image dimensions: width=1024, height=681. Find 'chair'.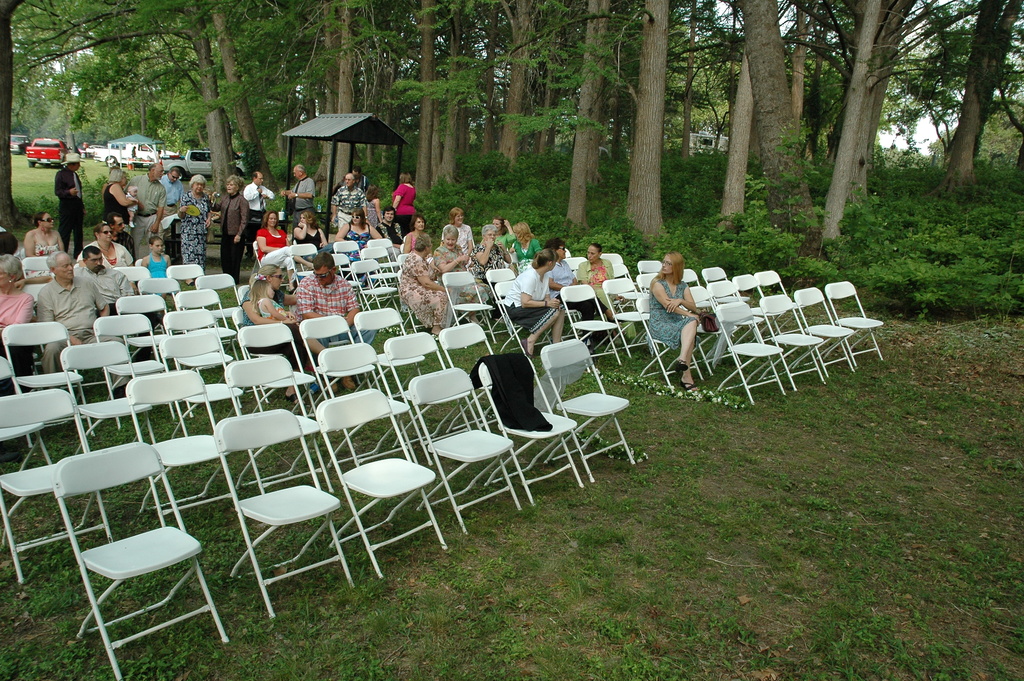
(24, 276, 51, 302).
